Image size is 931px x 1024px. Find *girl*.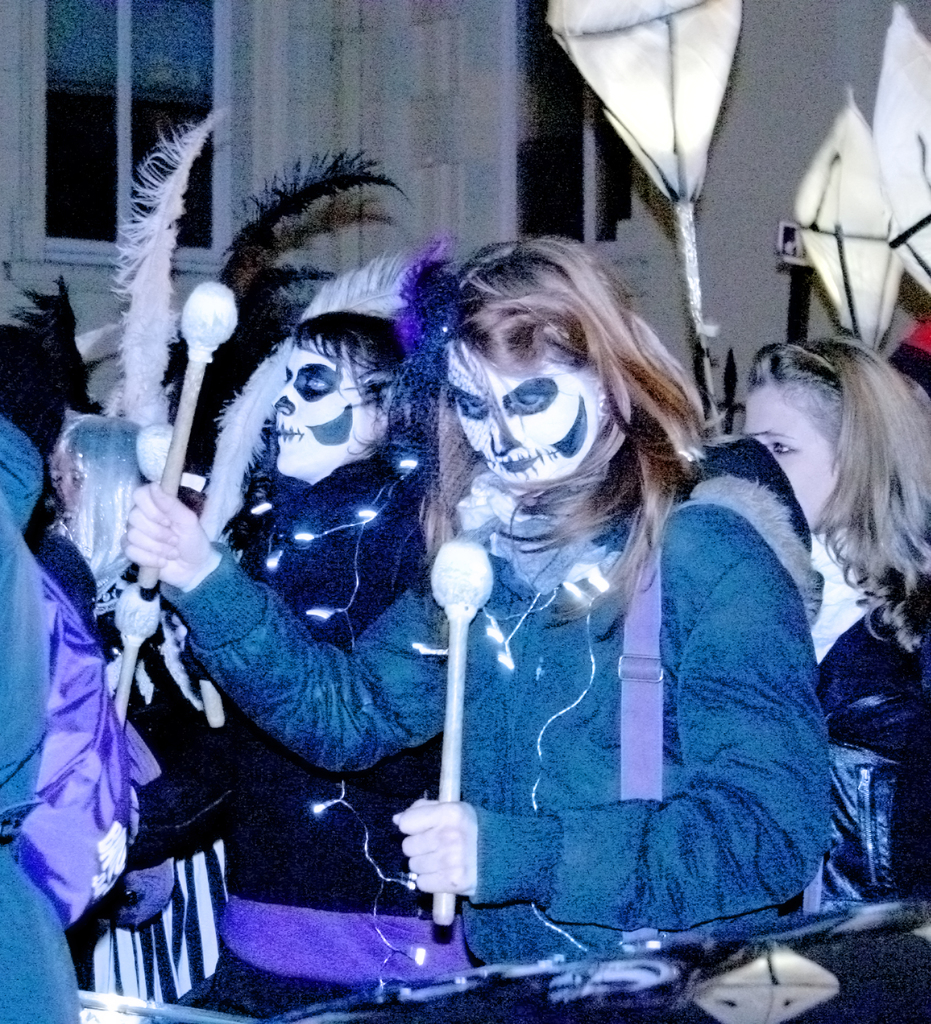
box=[129, 232, 836, 968].
